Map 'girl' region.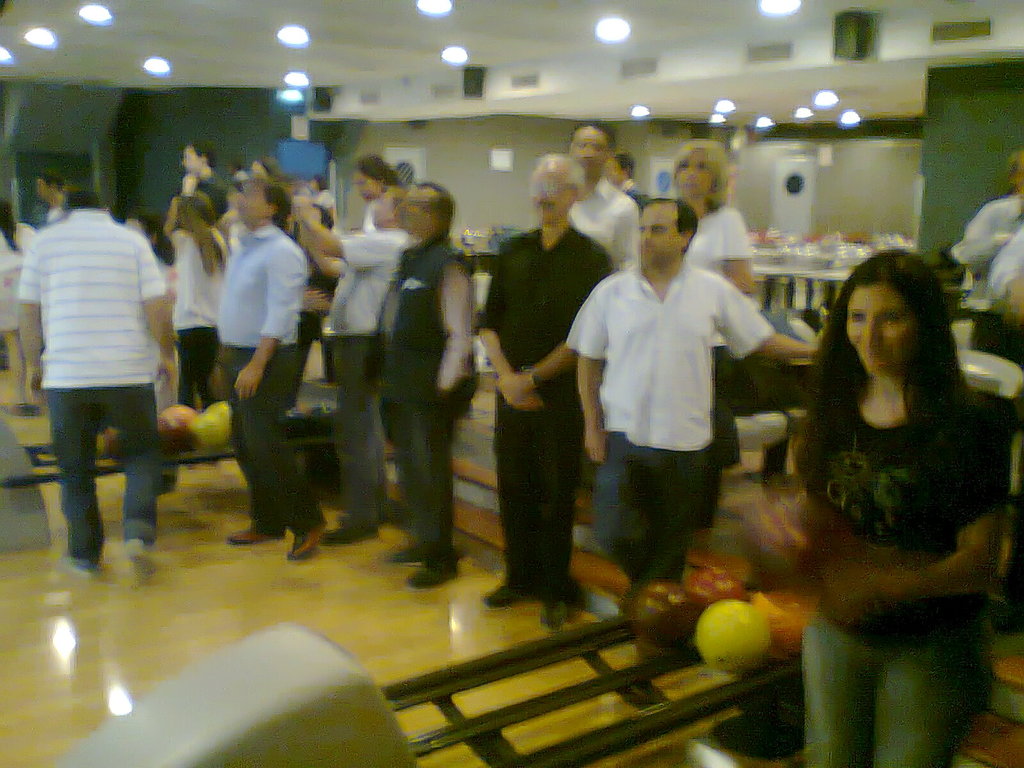
Mapped to {"x1": 751, "y1": 248, "x2": 999, "y2": 767}.
